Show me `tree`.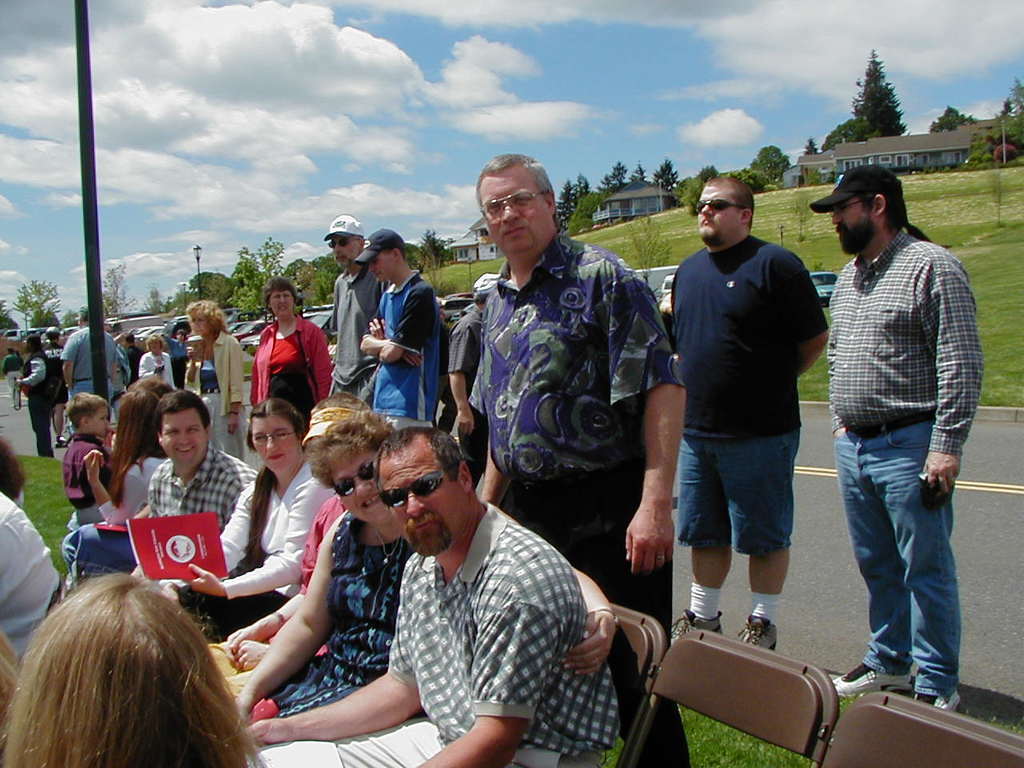
`tree` is here: 674, 165, 719, 218.
